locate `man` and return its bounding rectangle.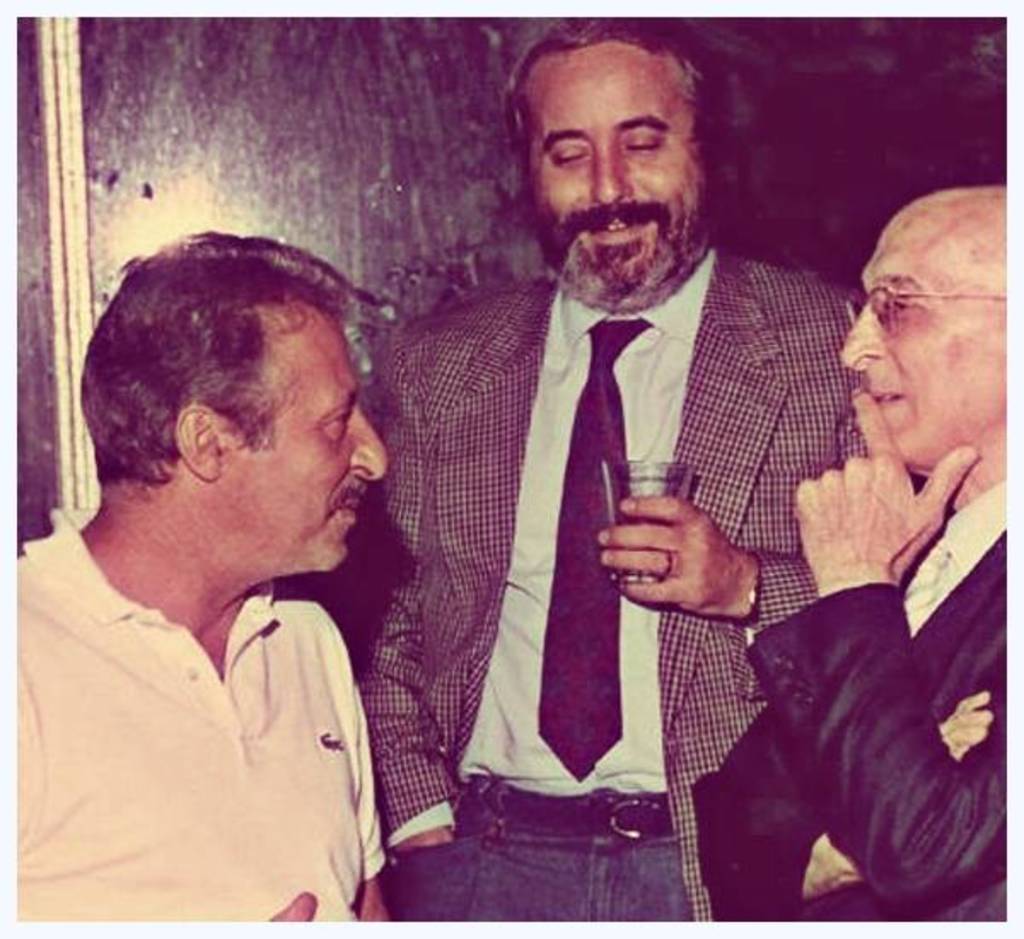
[x1=693, y1=183, x2=1007, y2=920].
